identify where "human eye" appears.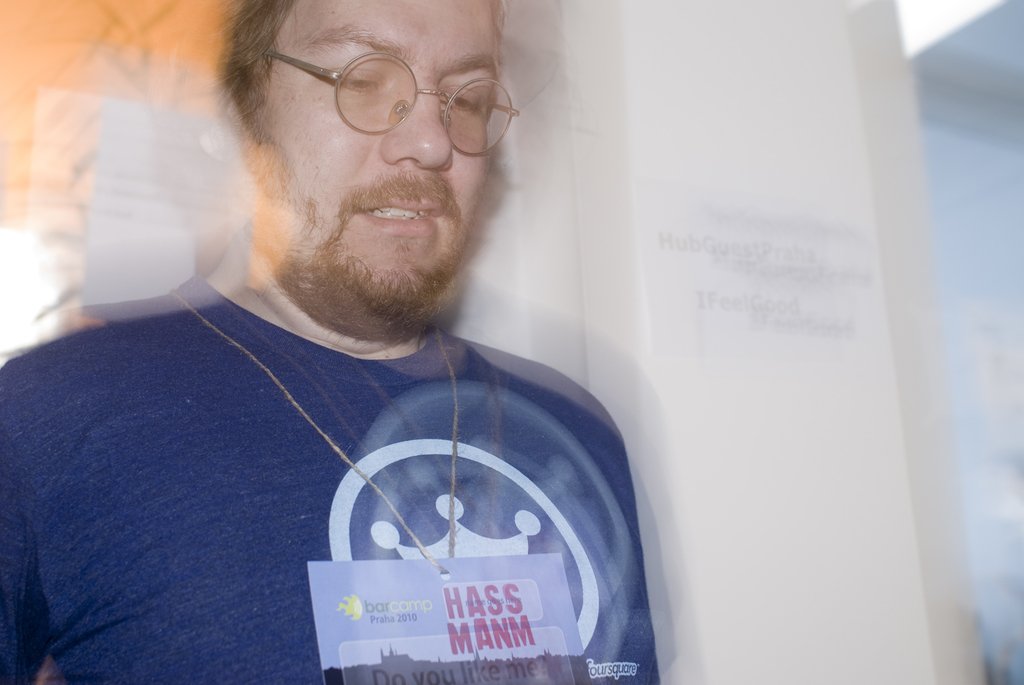
Appears at bbox=[439, 84, 477, 111].
